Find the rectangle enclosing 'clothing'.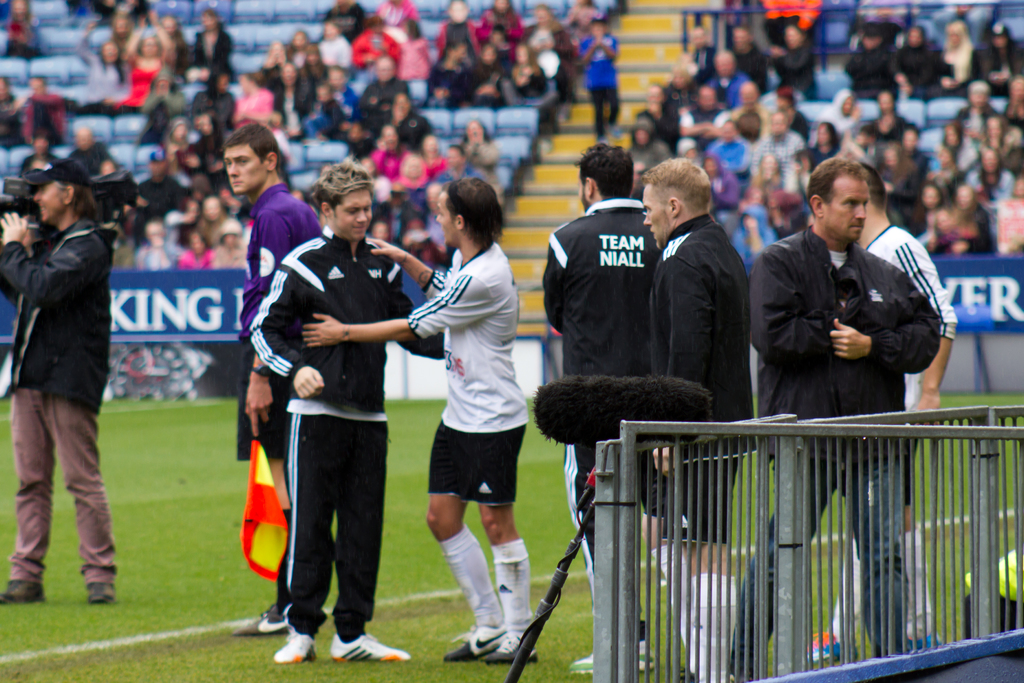
0,215,115,589.
